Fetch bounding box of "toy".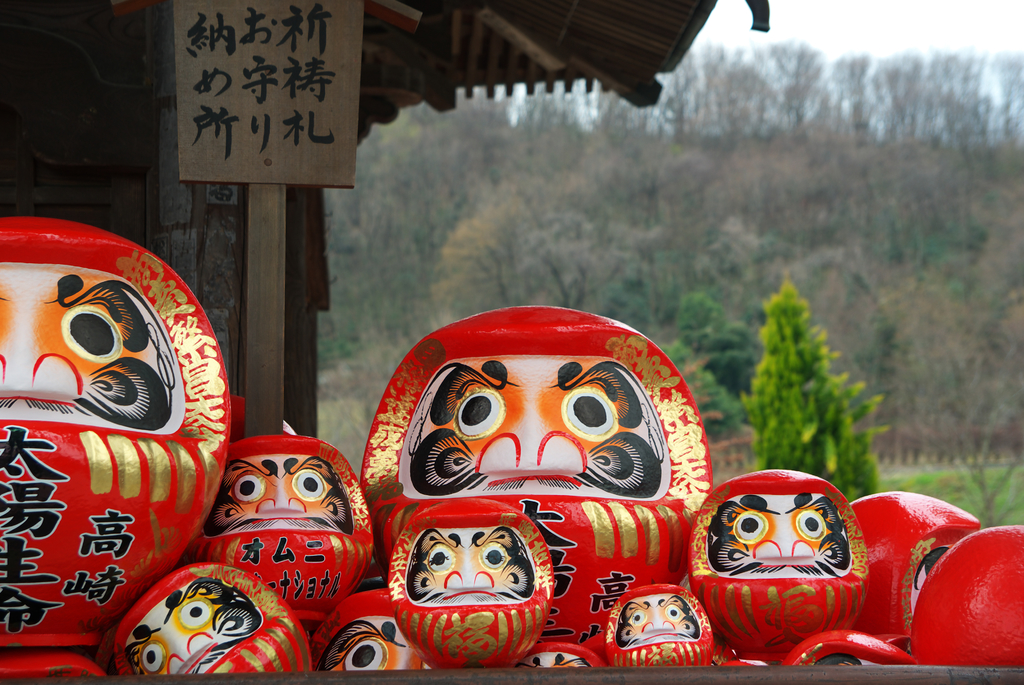
Bbox: x1=851 y1=491 x2=975 y2=666.
